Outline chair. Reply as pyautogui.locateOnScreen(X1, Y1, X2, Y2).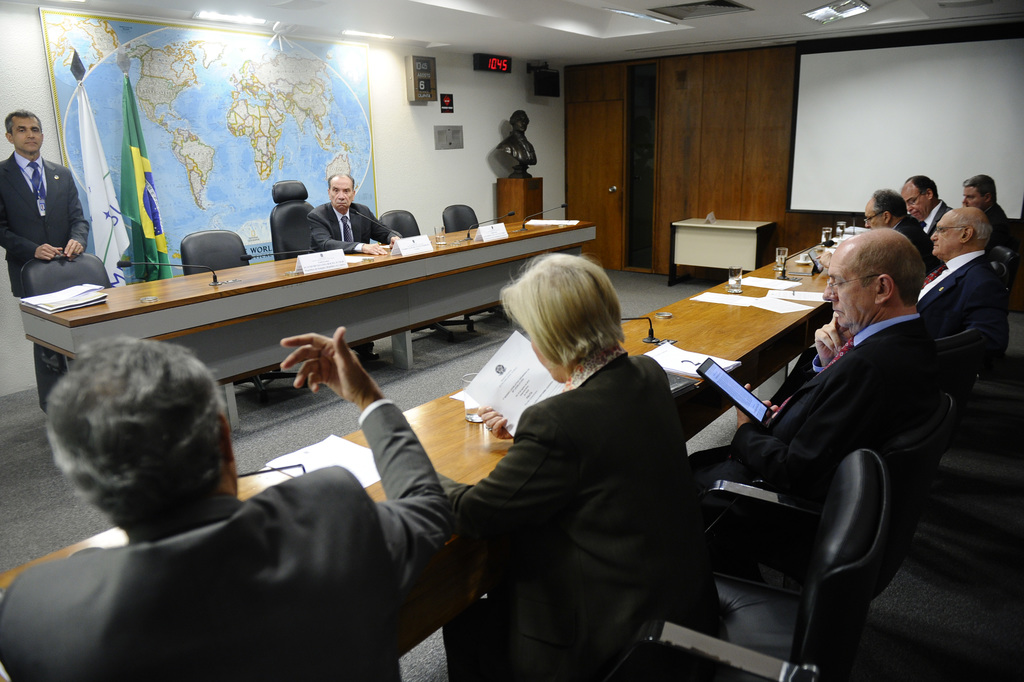
pyautogui.locateOnScreen(174, 228, 307, 399).
